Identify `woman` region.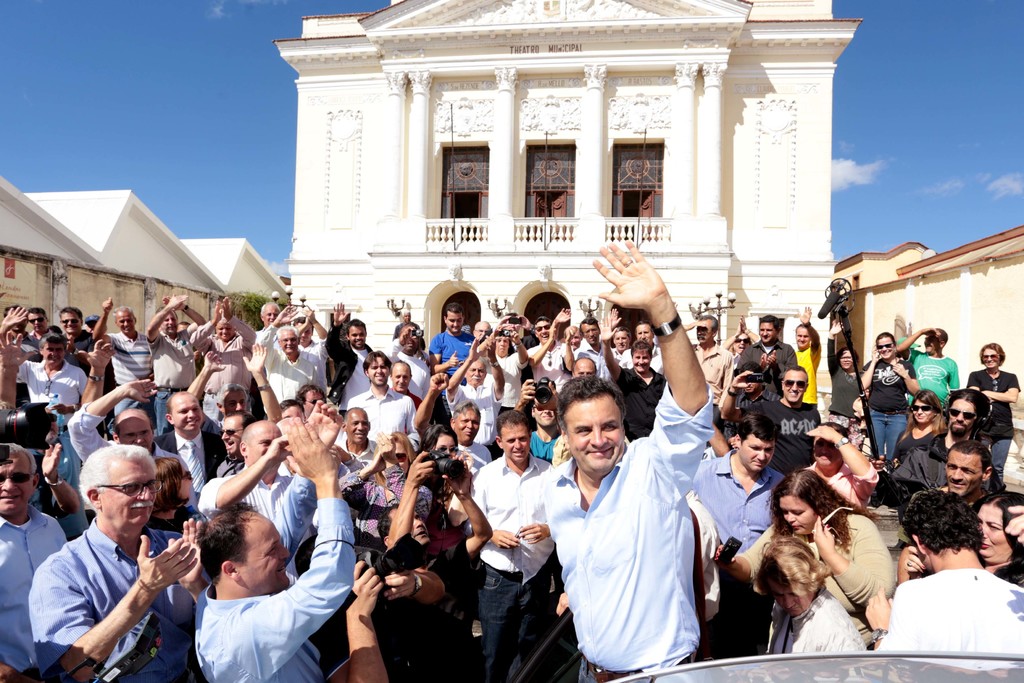
Region: 890,381,948,507.
